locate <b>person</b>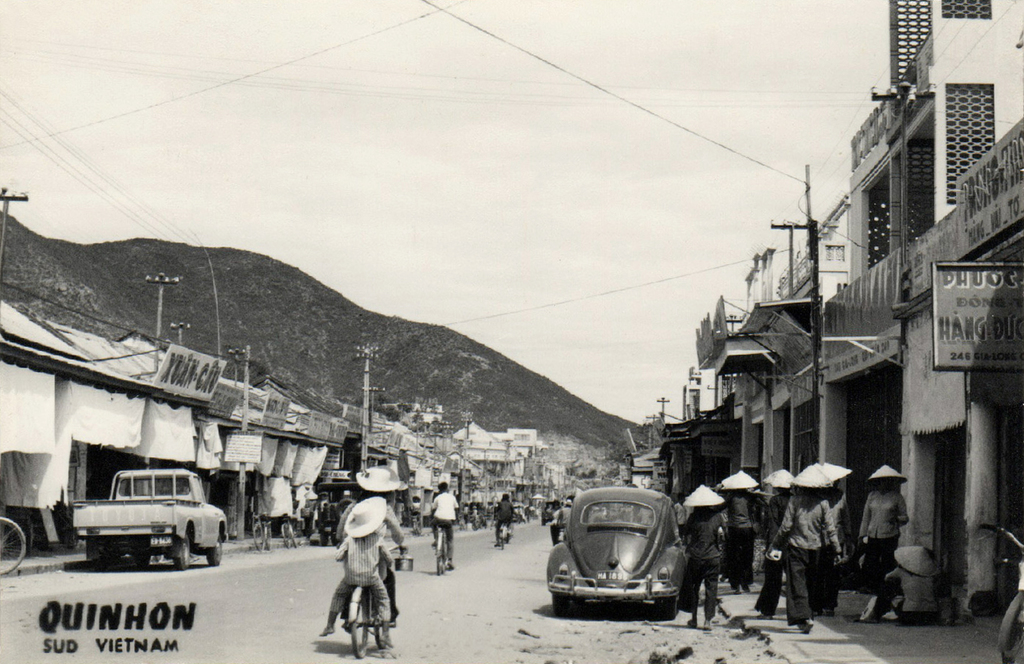
765, 462, 852, 633
